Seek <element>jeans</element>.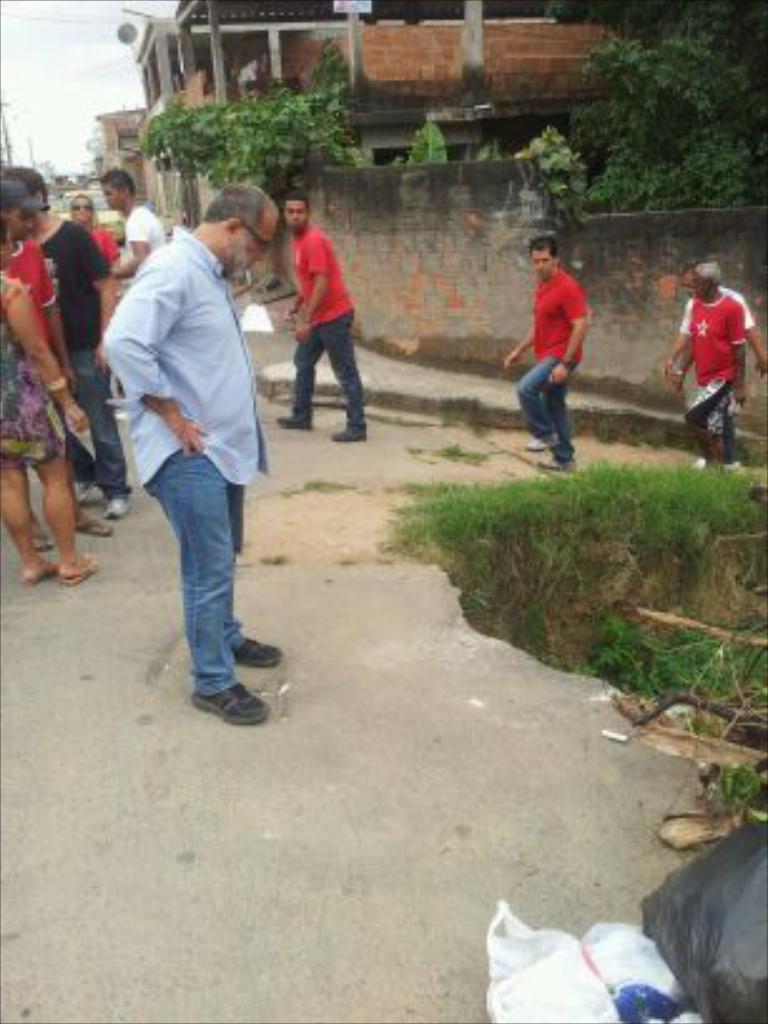
box=[299, 311, 359, 424].
